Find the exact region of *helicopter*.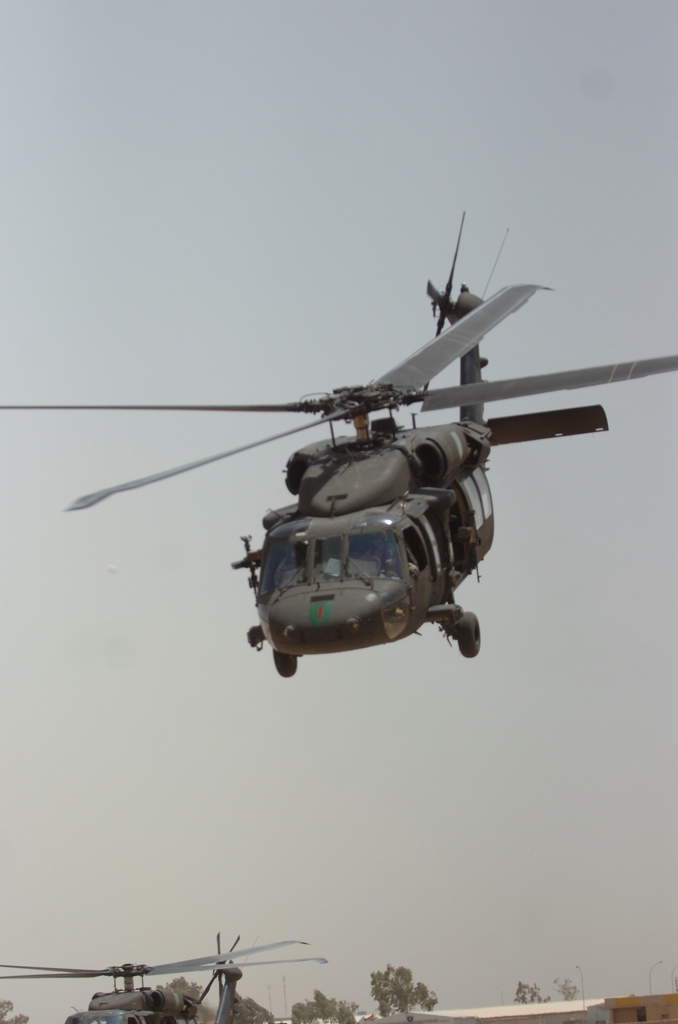
Exact region: 1 932 337 1023.
